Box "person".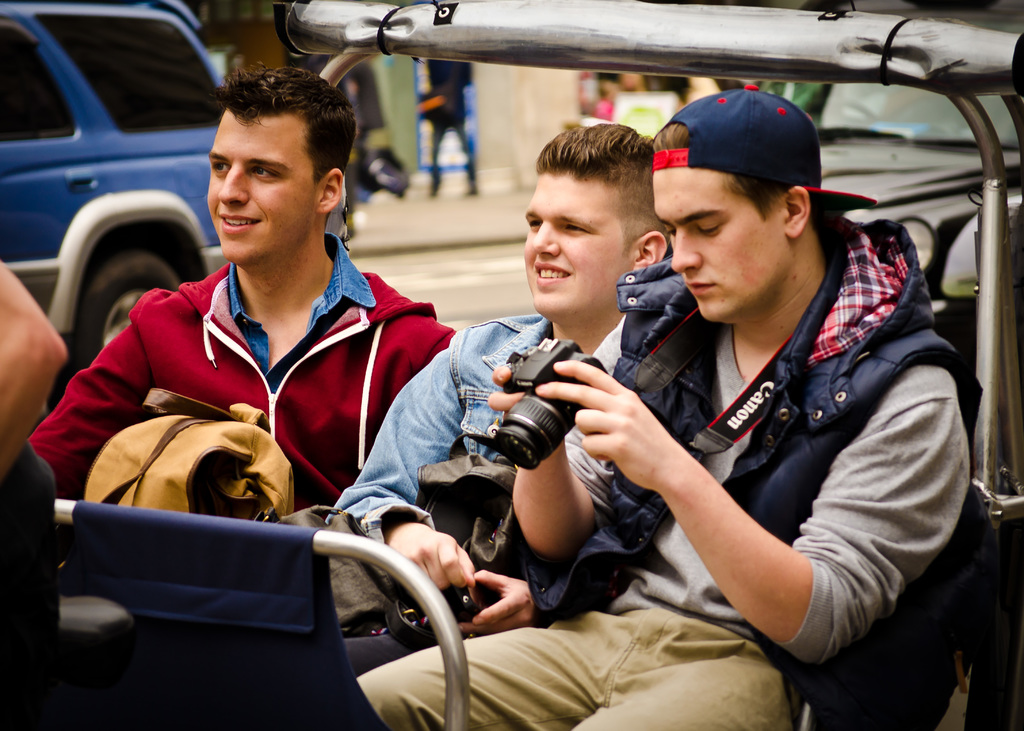
left=349, top=83, right=970, bottom=730.
